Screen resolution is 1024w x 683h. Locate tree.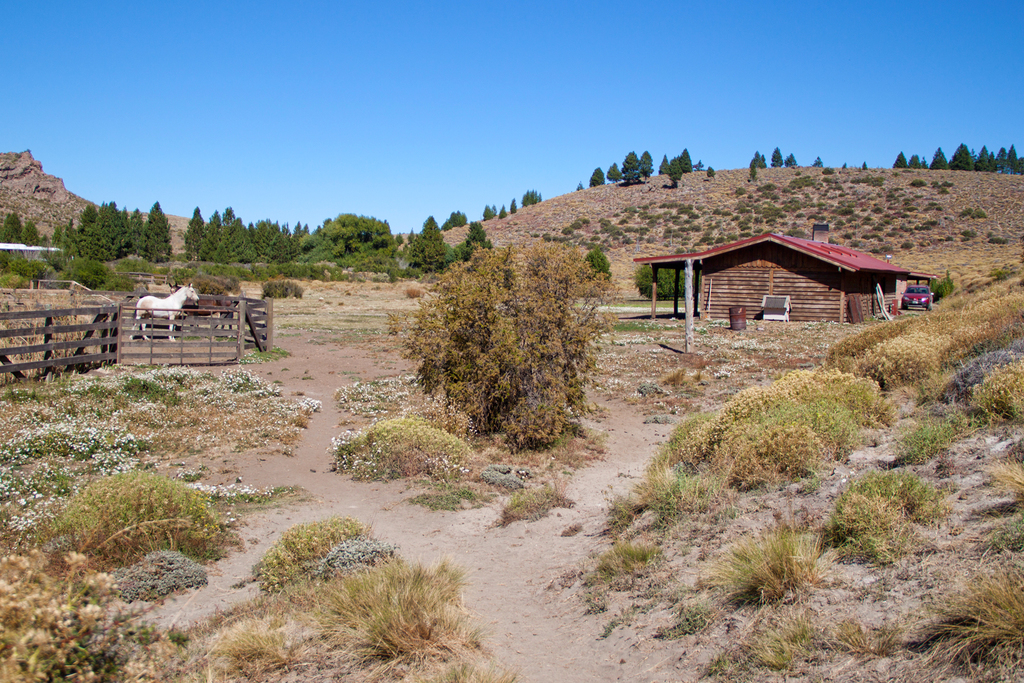
(x1=494, y1=202, x2=505, y2=218).
